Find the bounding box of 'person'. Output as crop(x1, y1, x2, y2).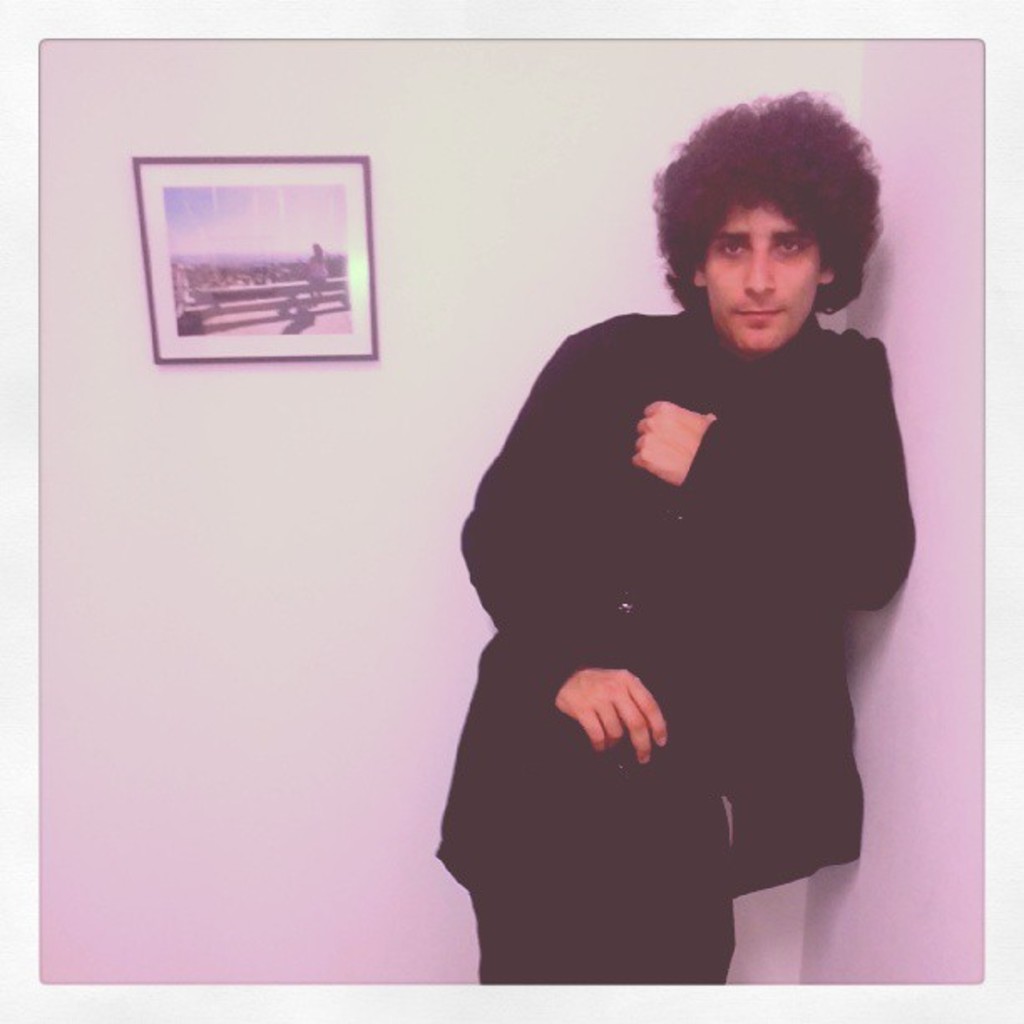
crop(445, 82, 952, 986).
